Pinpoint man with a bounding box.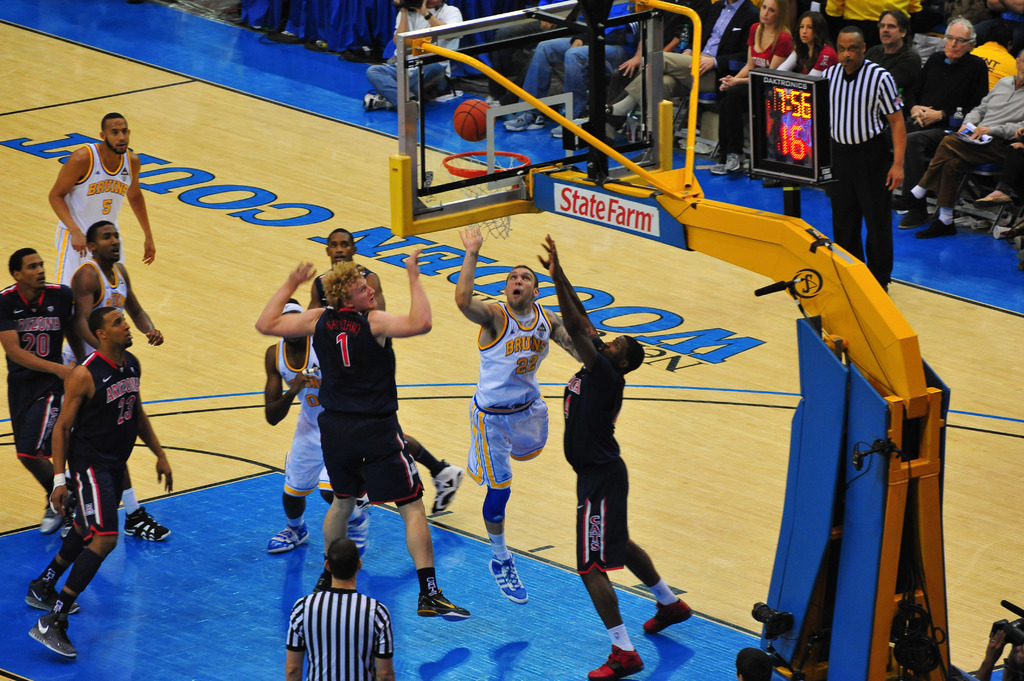
pyautogui.locateOnScreen(453, 225, 580, 605).
